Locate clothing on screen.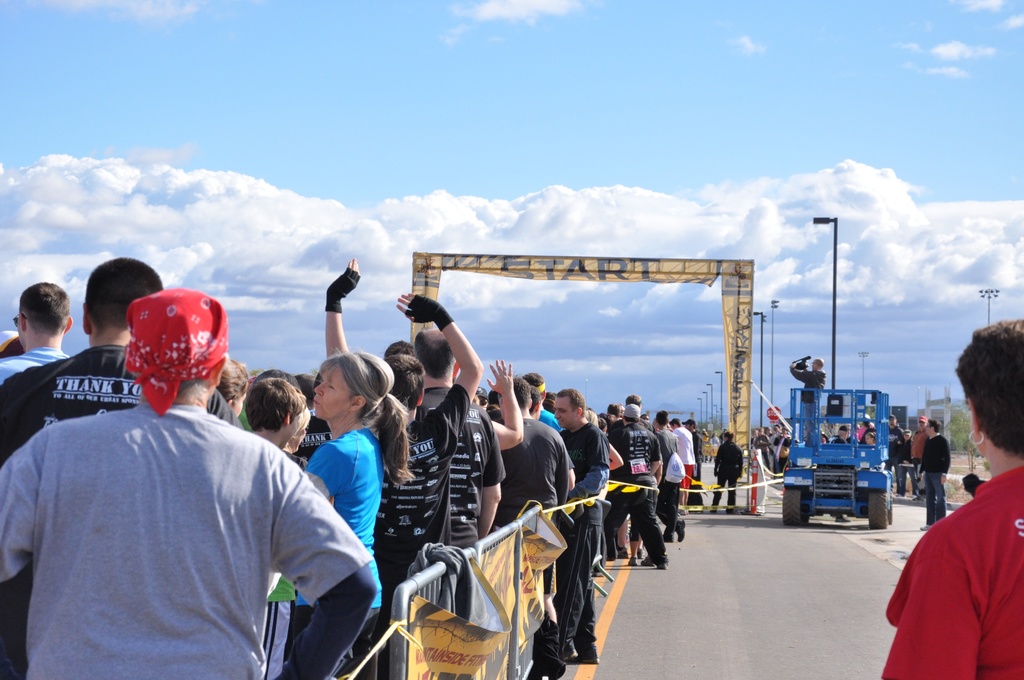
On screen at <box>383,380,467,595</box>.
